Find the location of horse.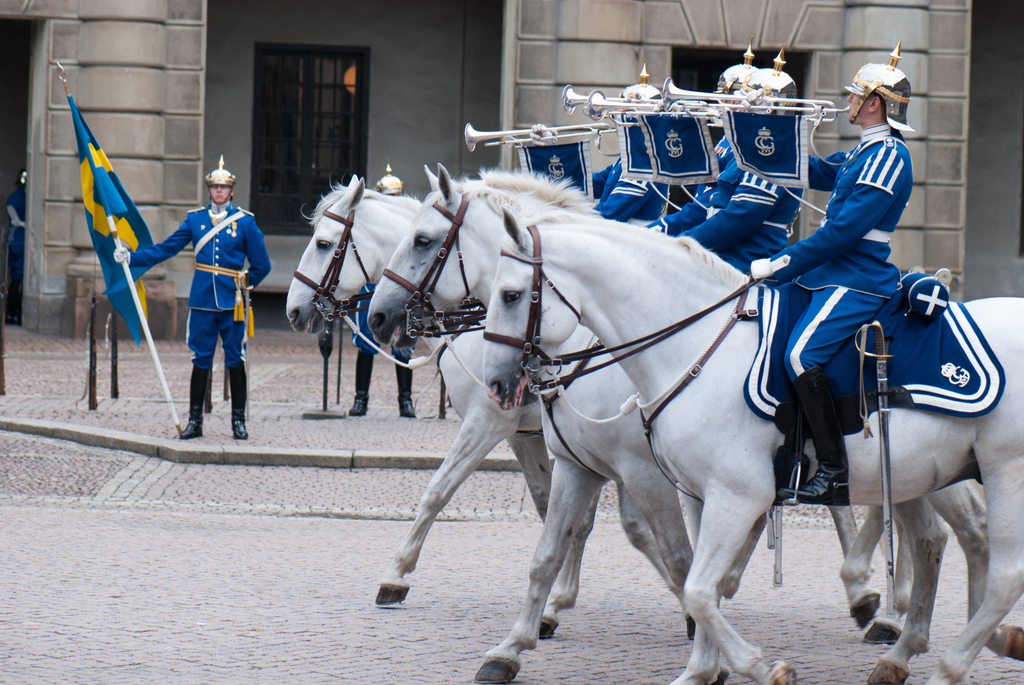
Location: [358, 161, 1019, 655].
